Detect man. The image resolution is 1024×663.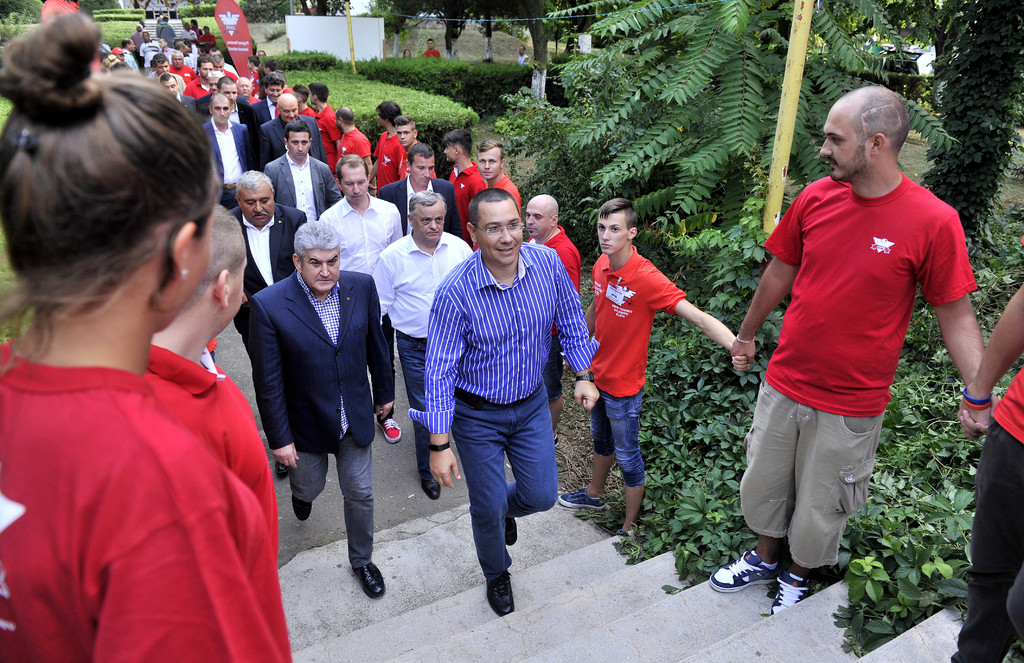
231 166 308 481.
